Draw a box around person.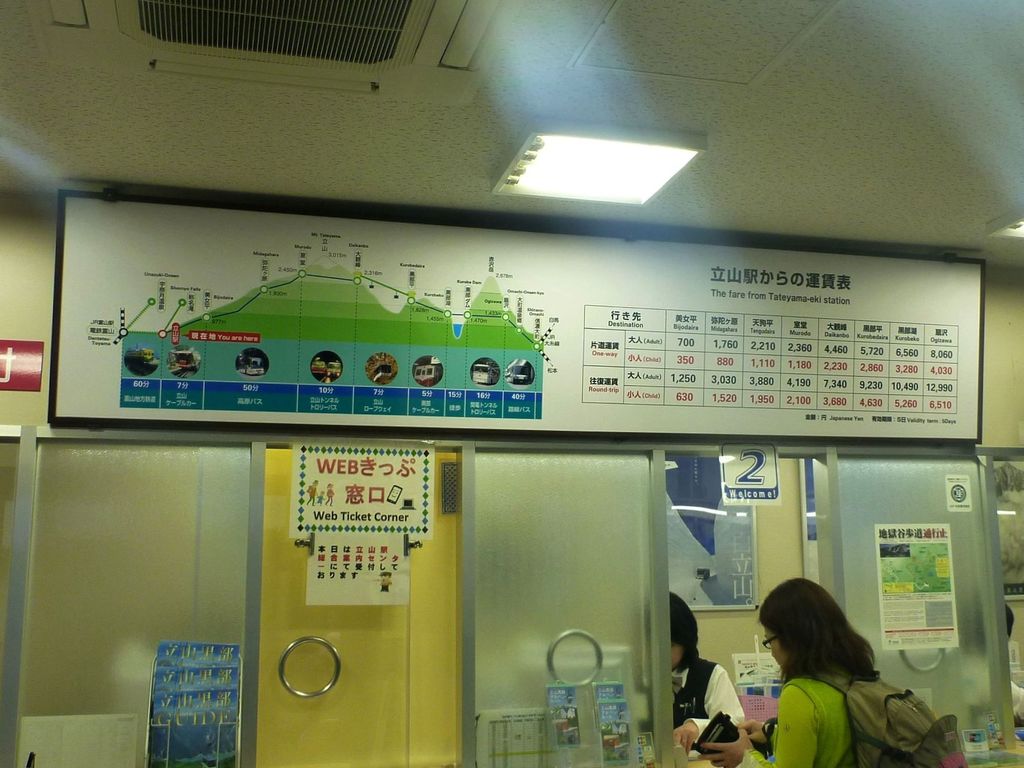
662,589,747,754.
